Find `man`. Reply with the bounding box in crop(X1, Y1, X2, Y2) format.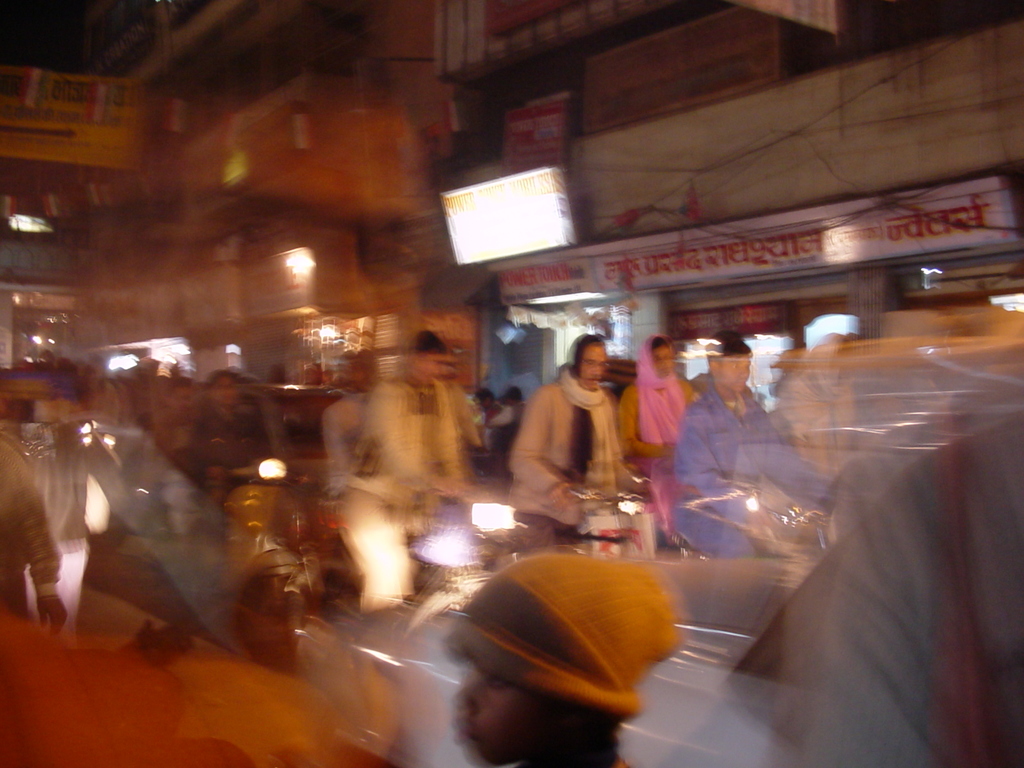
crop(337, 331, 476, 610).
